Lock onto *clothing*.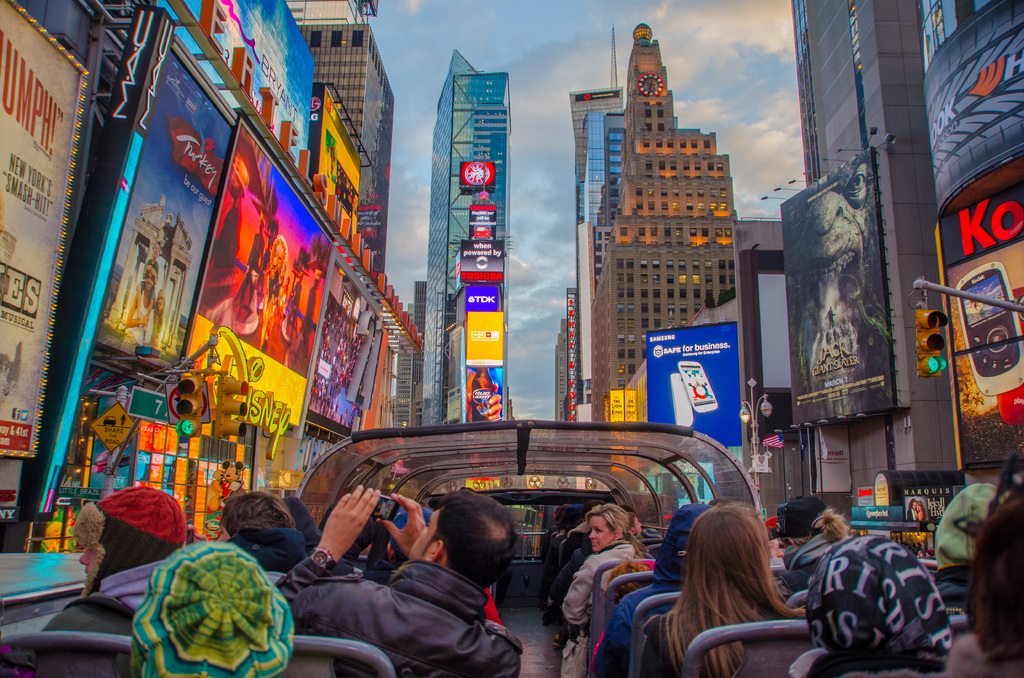
Locked: select_region(264, 538, 518, 666).
